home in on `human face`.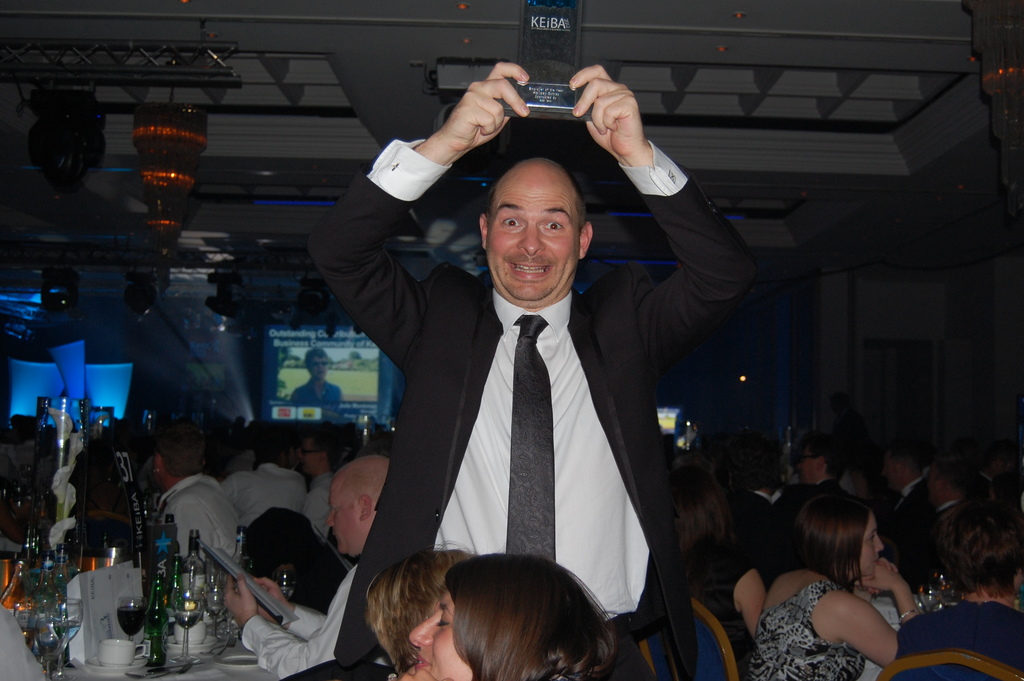
Homed in at detection(796, 455, 817, 483).
